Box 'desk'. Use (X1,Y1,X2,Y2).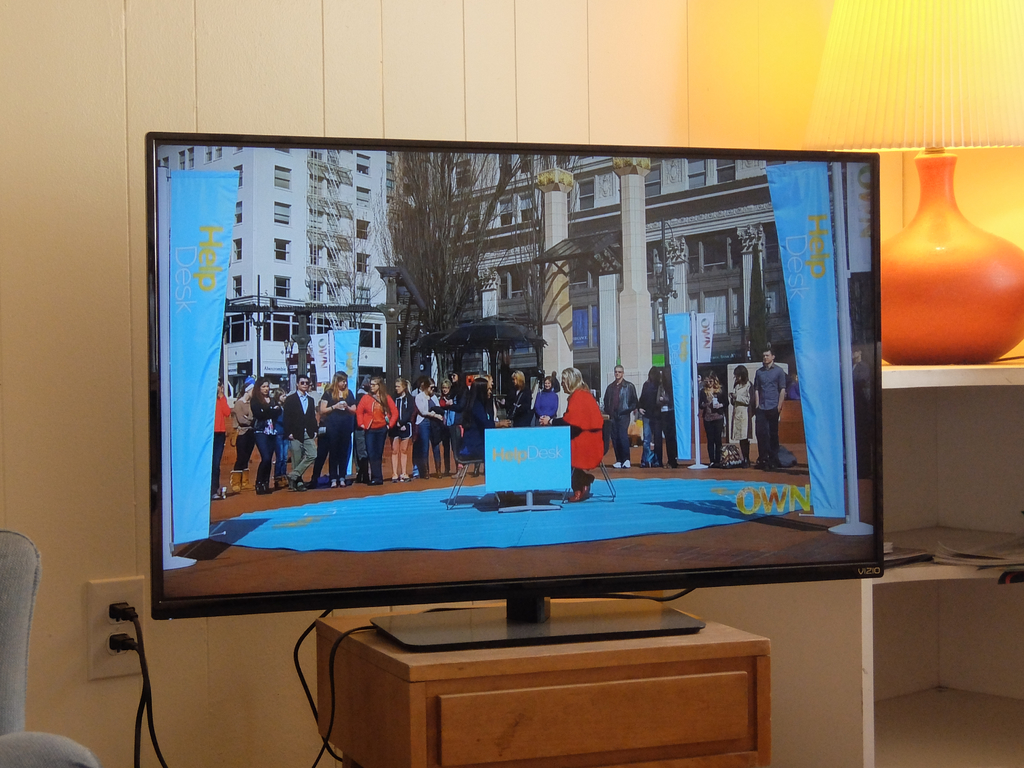
(313,601,776,767).
